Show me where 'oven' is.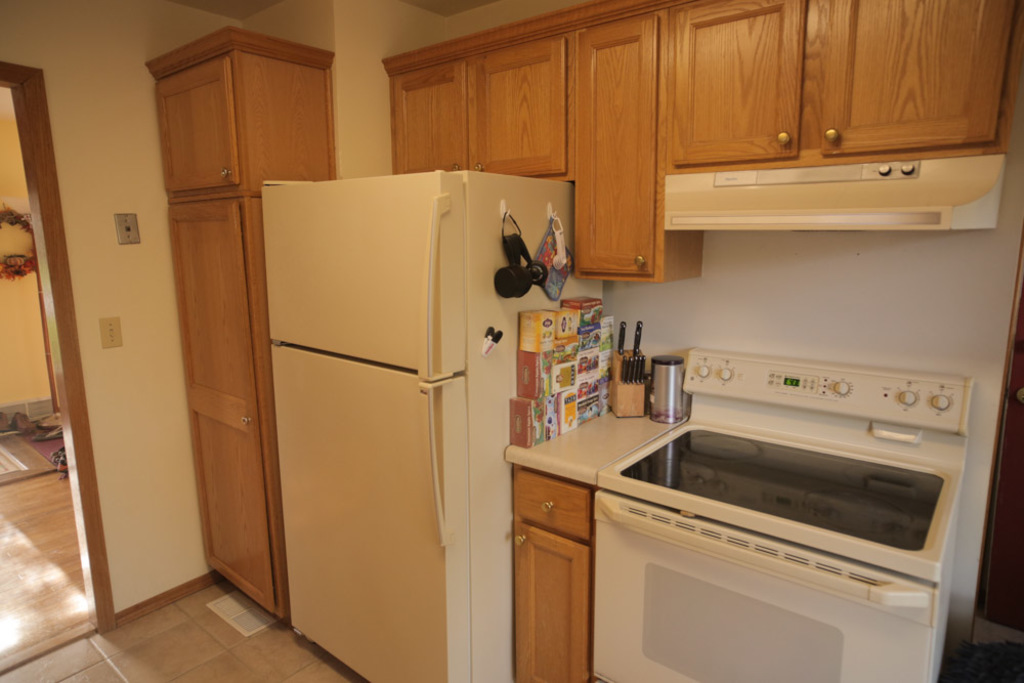
'oven' is at <bbox>591, 488, 959, 682</bbox>.
